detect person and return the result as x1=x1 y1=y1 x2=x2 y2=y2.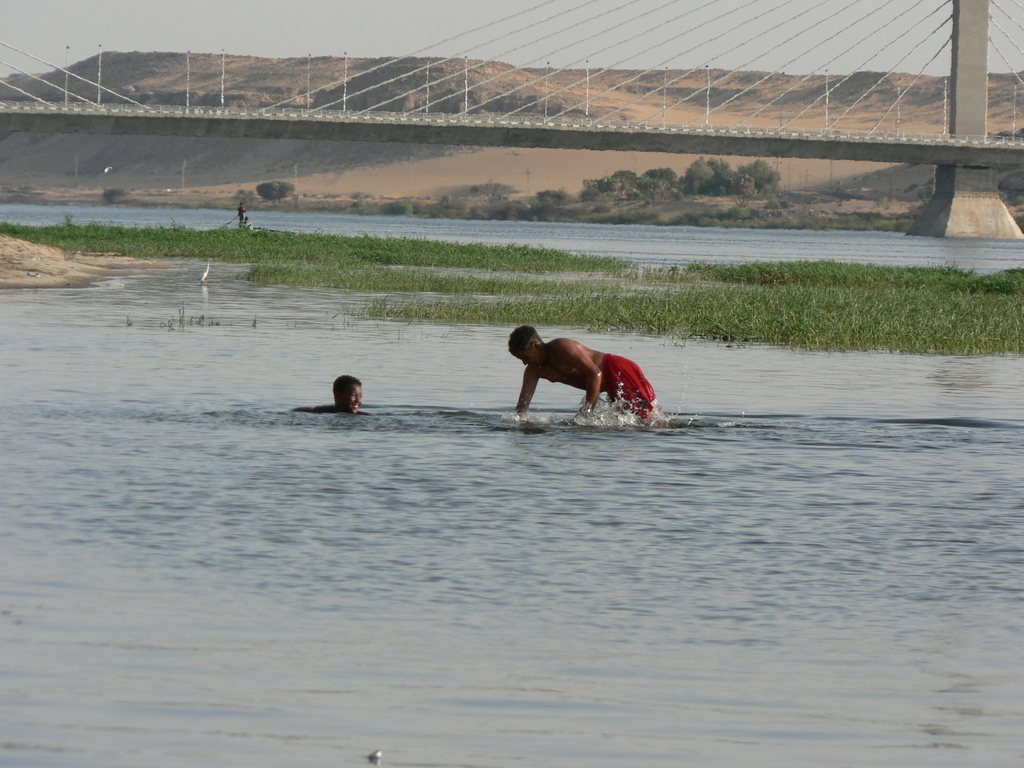
x1=298 y1=371 x2=361 y2=421.
